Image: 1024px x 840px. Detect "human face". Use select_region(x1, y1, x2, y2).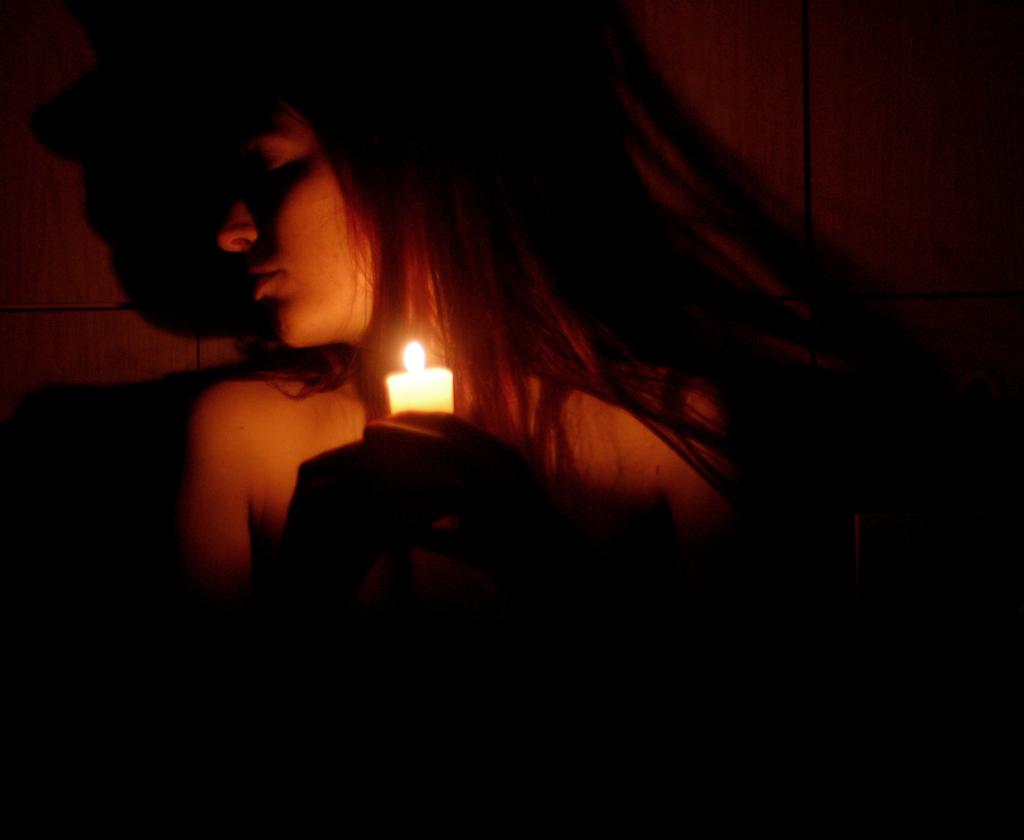
select_region(222, 97, 373, 350).
